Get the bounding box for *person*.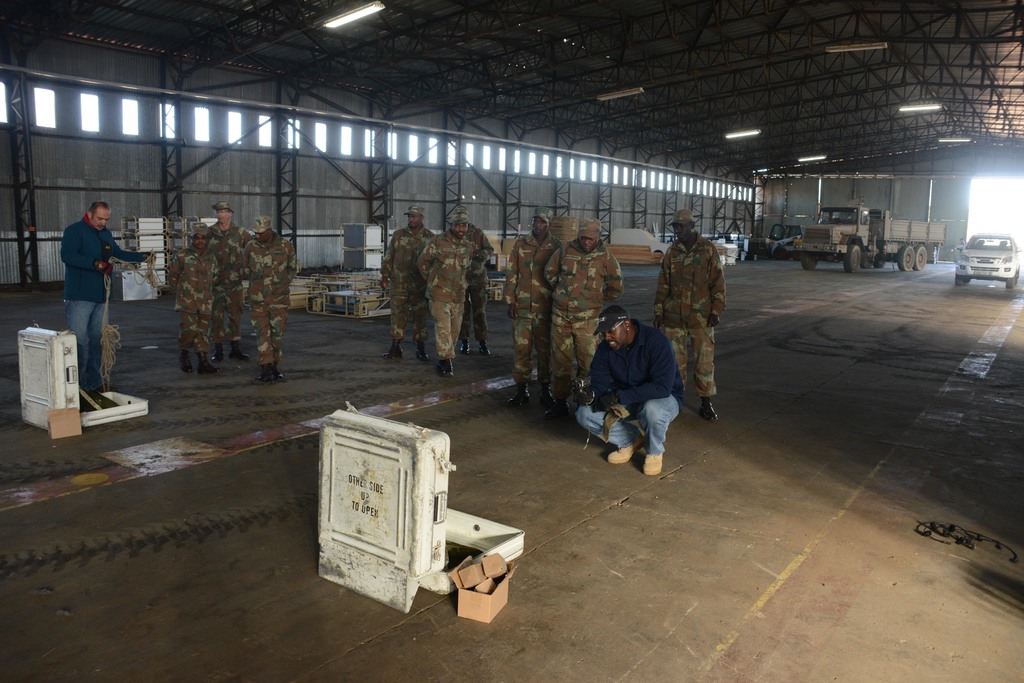
box=[380, 204, 438, 359].
